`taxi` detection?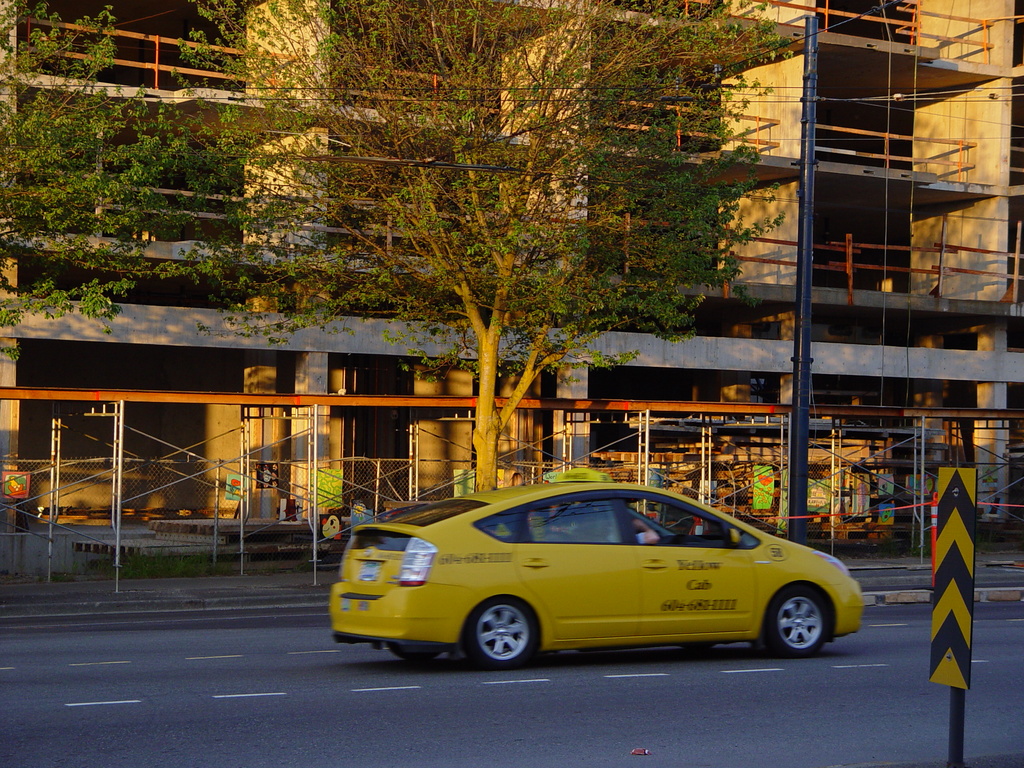
<box>326,471,888,678</box>
